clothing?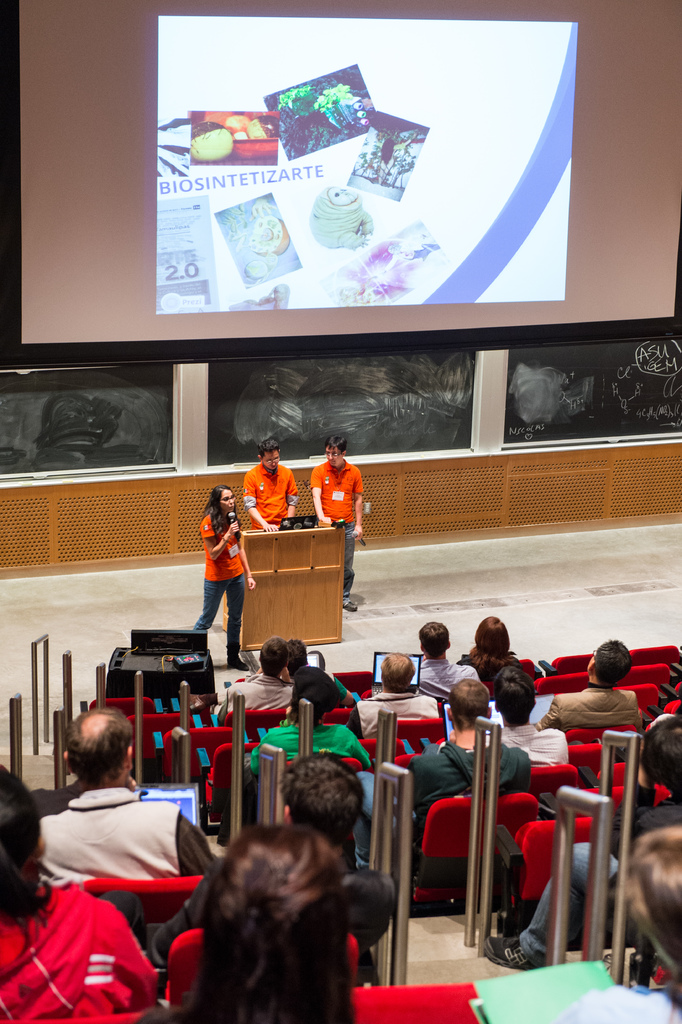
pyautogui.locateOnScreen(518, 780, 681, 970)
